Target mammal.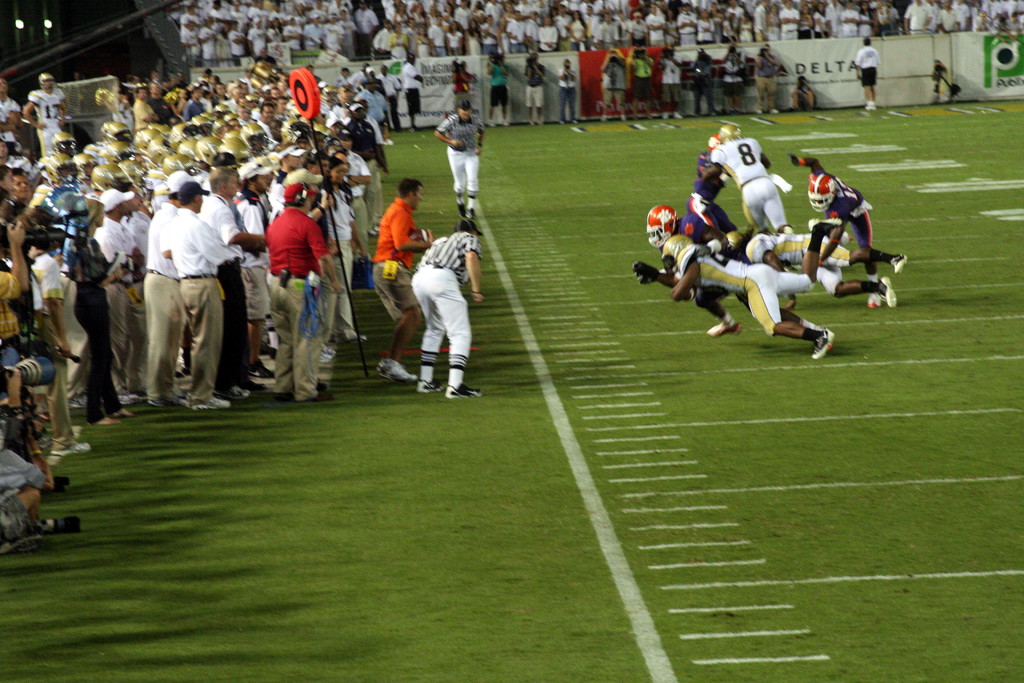
Target region: pyautogui.locateOnScreen(447, 61, 480, 91).
